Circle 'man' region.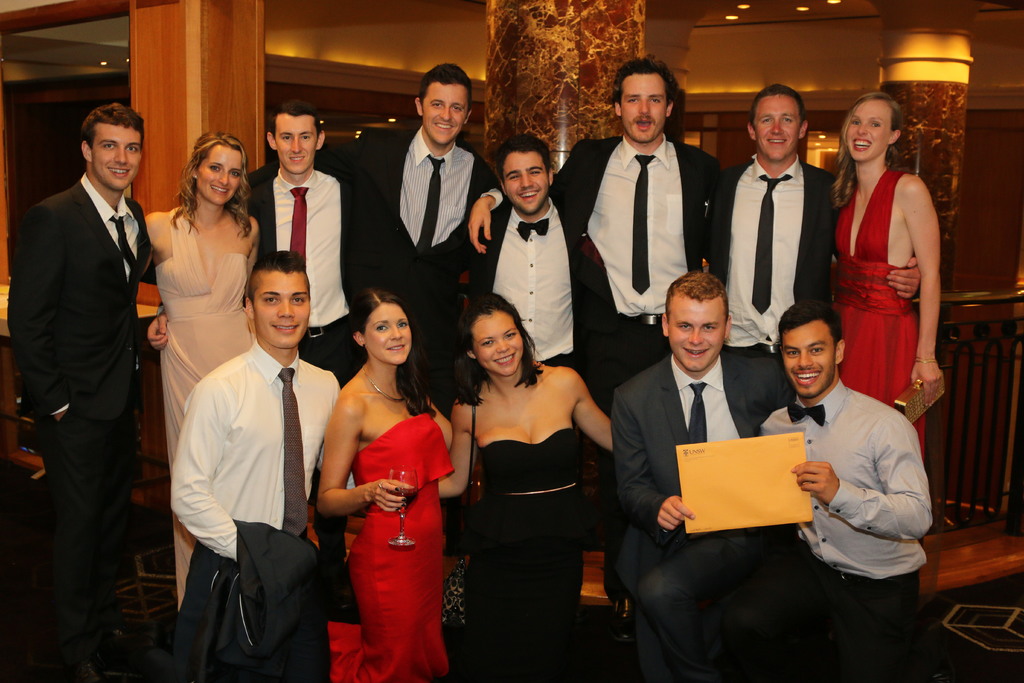
Region: 236:99:378:382.
